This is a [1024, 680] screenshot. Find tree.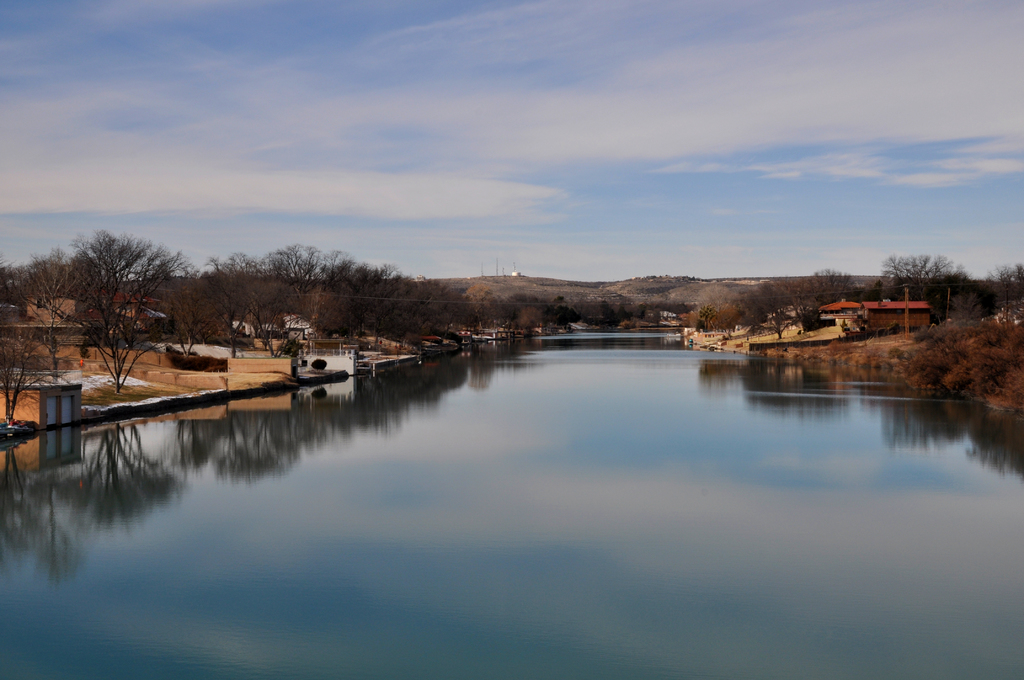
Bounding box: (899,311,1023,404).
